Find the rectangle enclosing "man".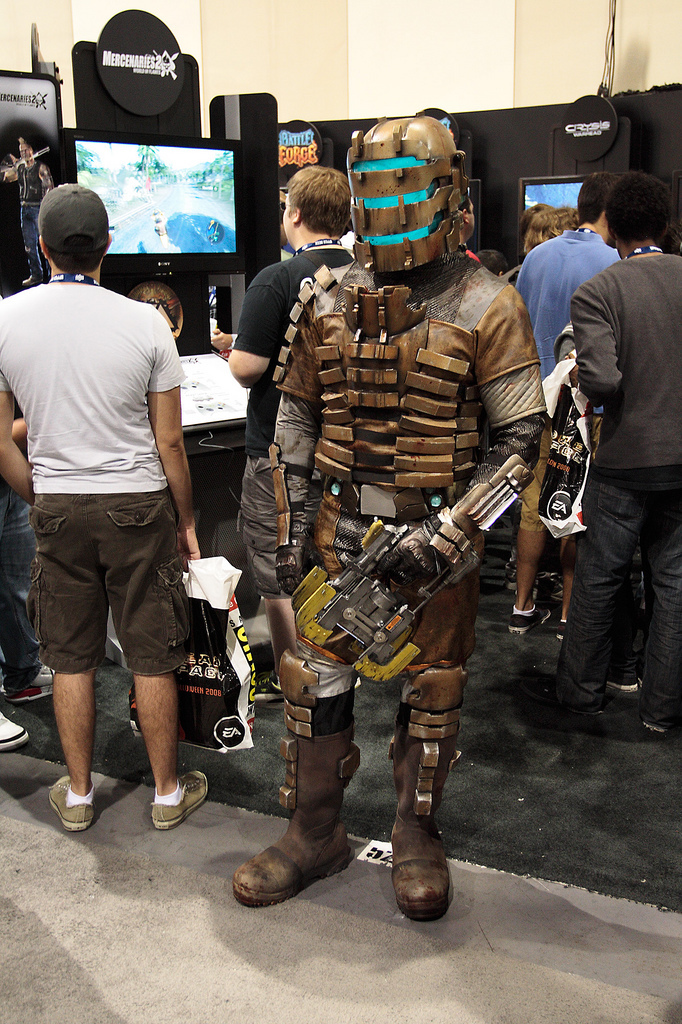
2/189/217/845.
